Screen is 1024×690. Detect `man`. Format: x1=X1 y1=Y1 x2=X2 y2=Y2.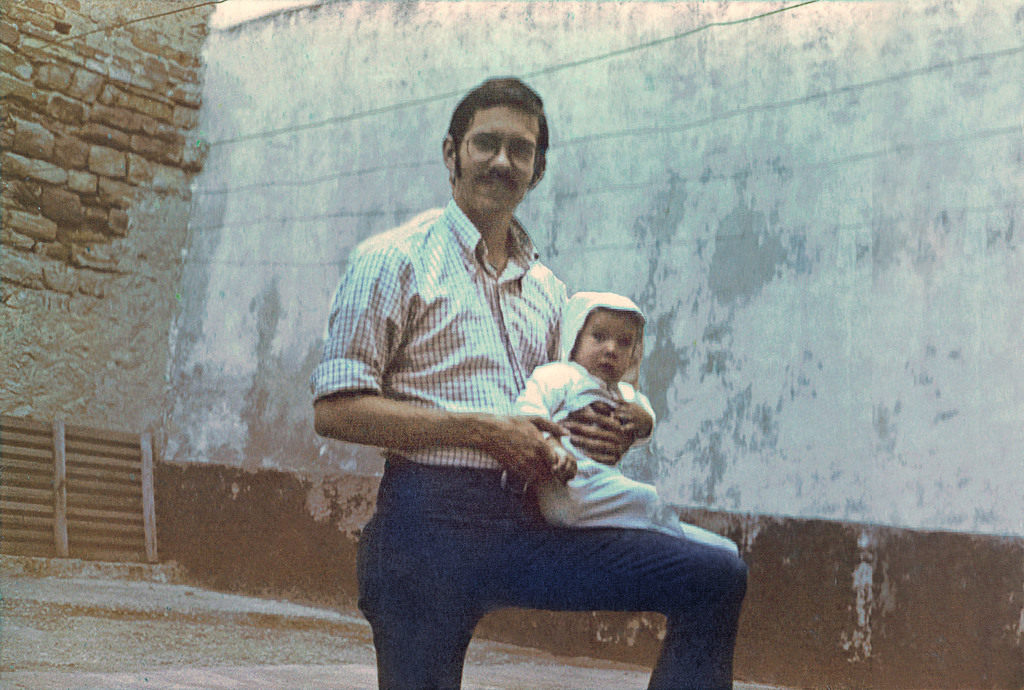
x1=319 y1=93 x2=711 y2=687.
